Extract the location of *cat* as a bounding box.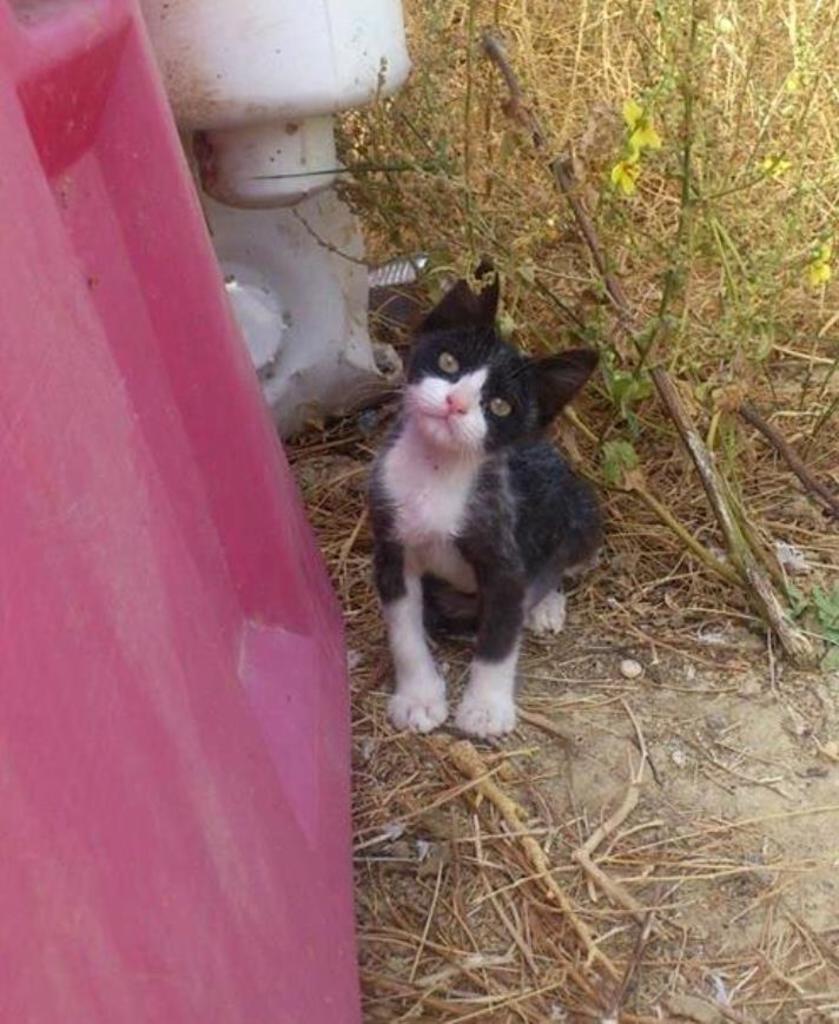
BBox(358, 252, 608, 747).
